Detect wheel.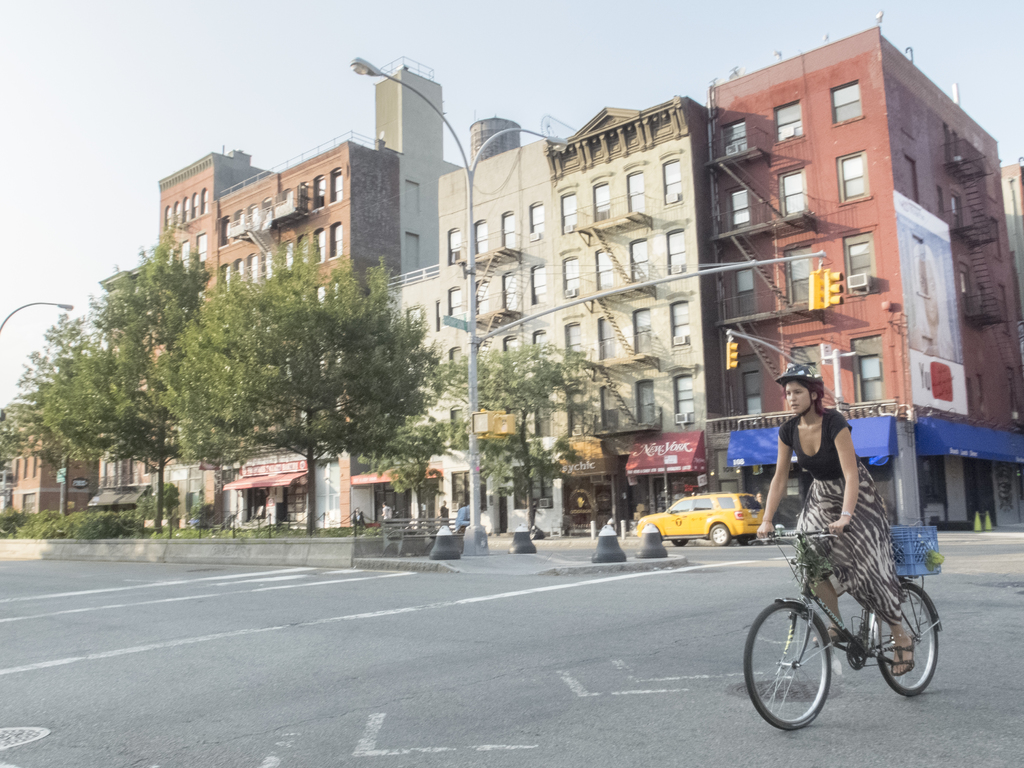
Detected at x1=744, y1=602, x2=836, y2=730.
